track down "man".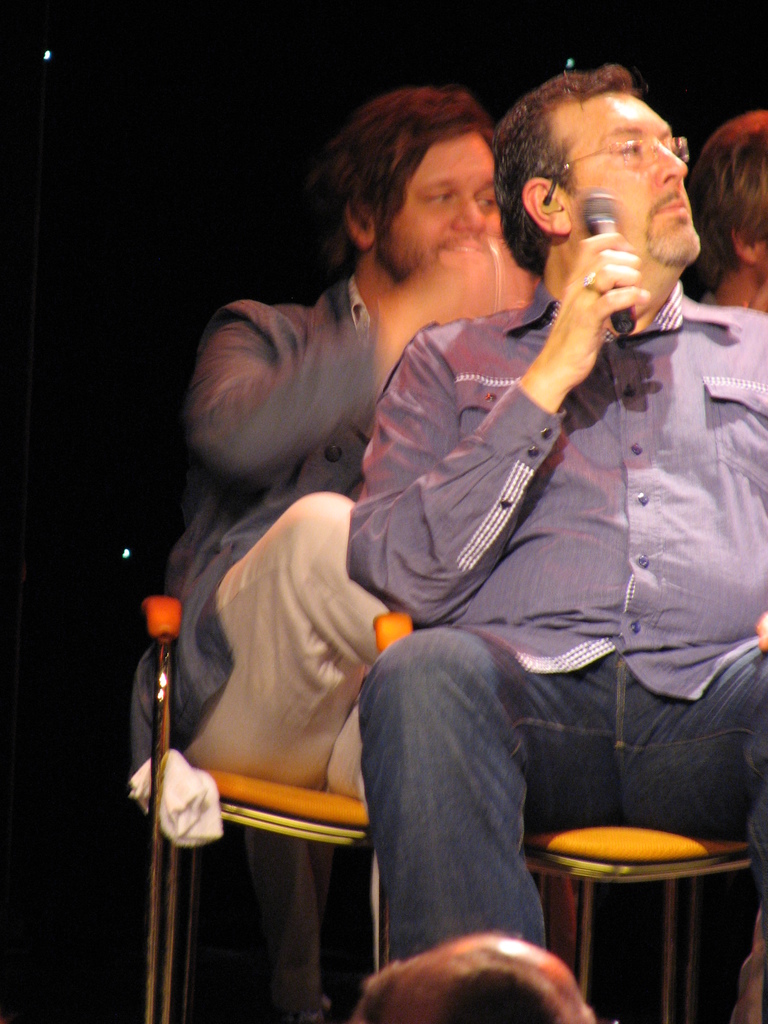
Tracked to crop(355, 60, 767, 1023).
